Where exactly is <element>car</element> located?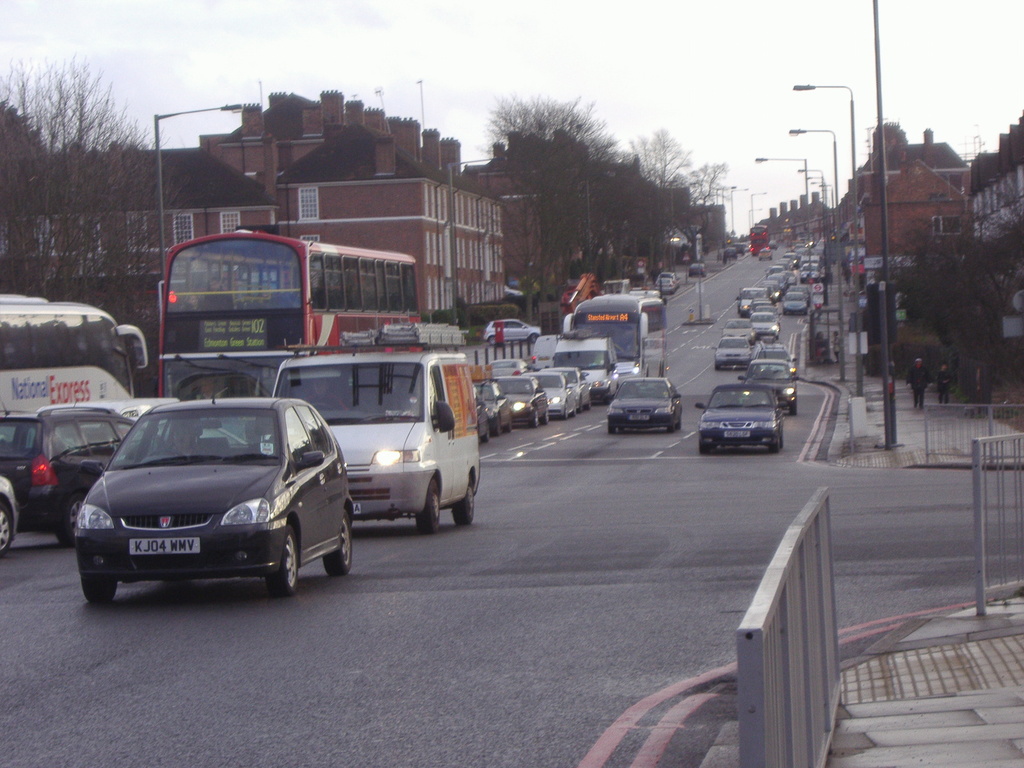
Its bounding box is pyautogui.locateOnScreen(0, 399, 164, 556).
